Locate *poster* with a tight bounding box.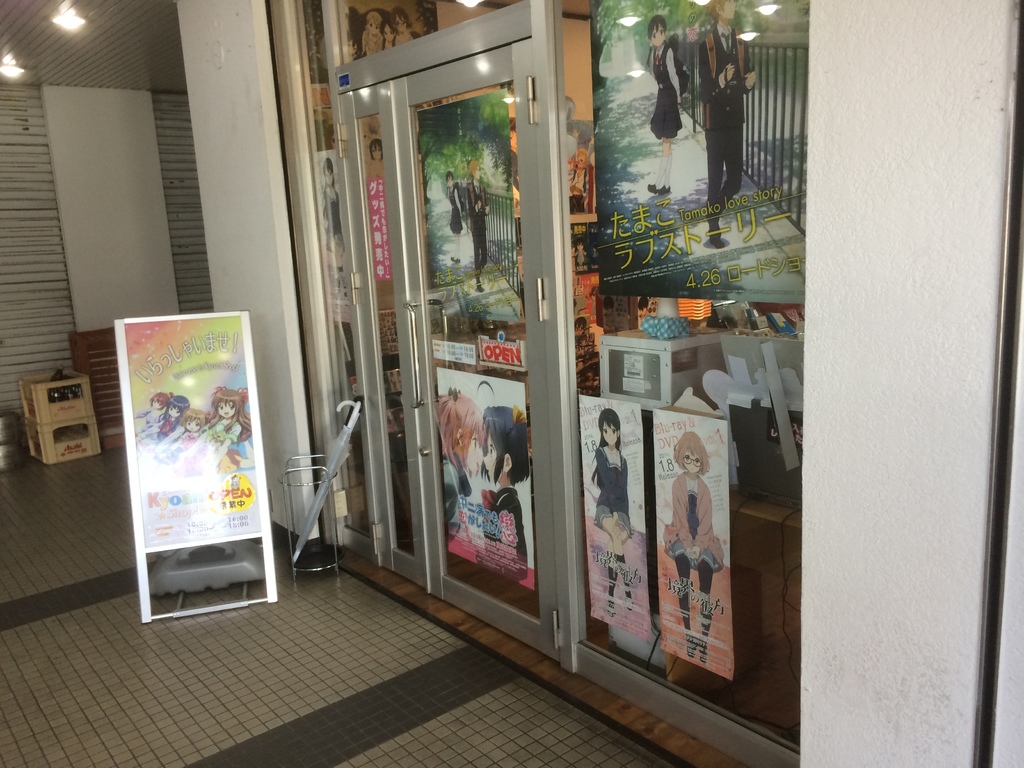
117:308:260:553.
